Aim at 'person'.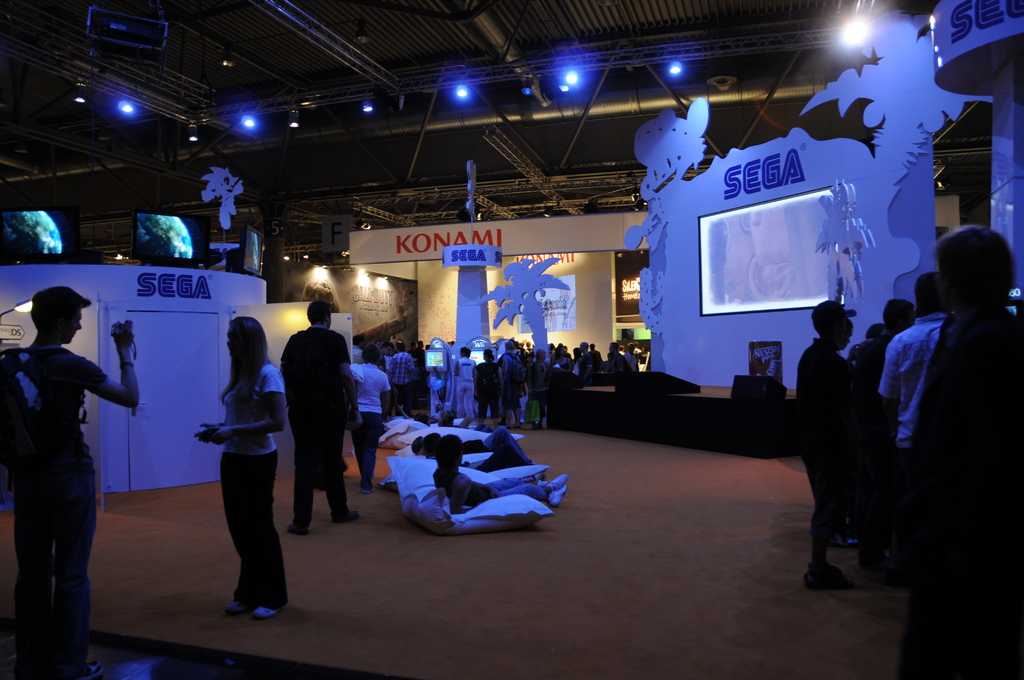
Aimed at detection(0, 284, 139, 678).
